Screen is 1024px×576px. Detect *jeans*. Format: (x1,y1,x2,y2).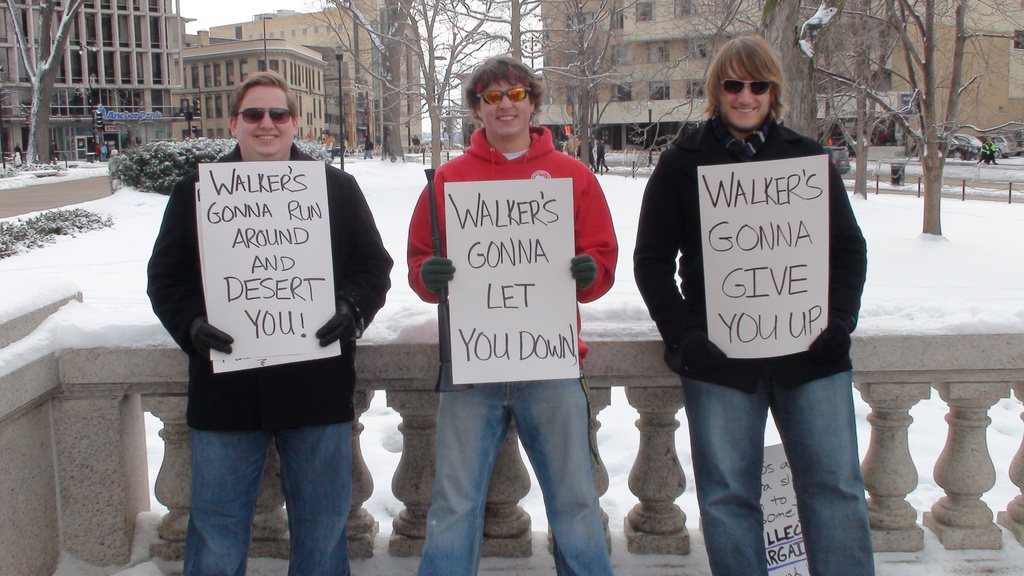
(184,422,351,575).
